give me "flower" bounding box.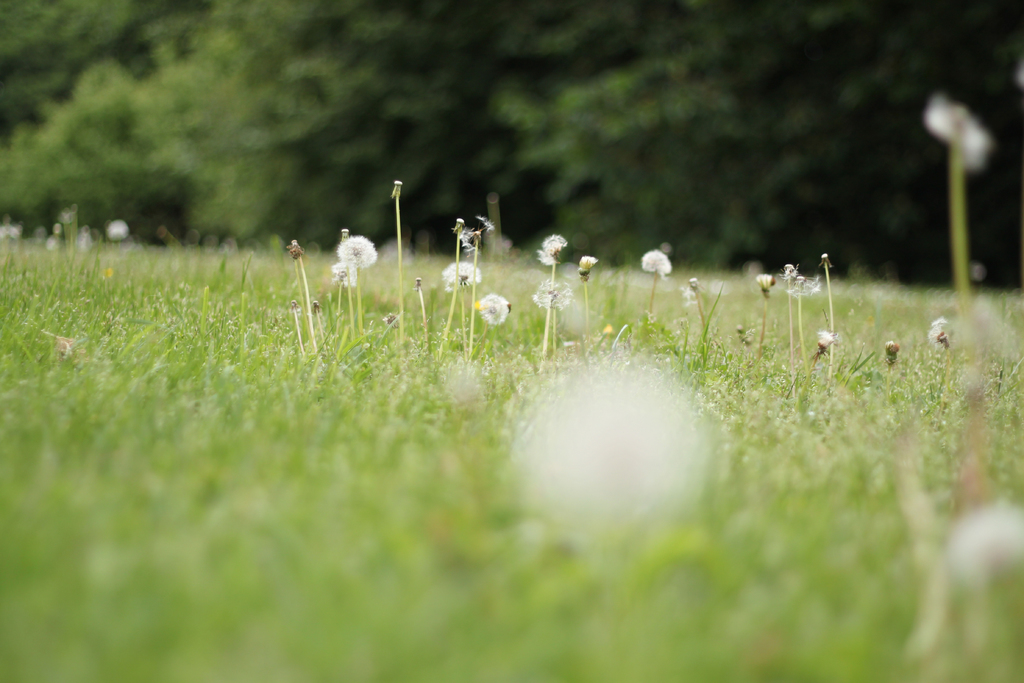
(333,231,376,270).
